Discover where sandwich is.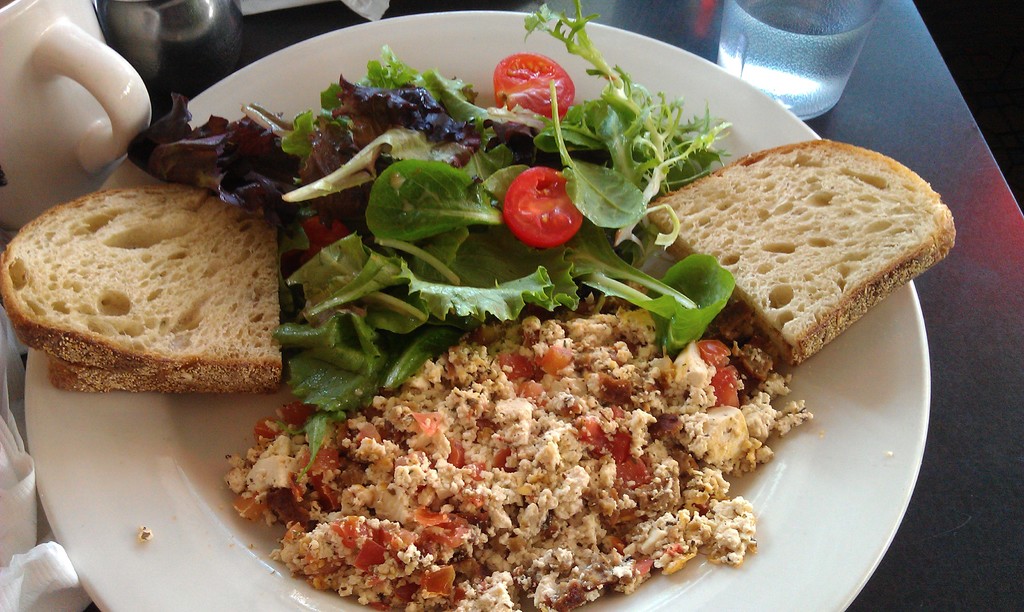
Discovered at rect(0, 175, 284, 398).
